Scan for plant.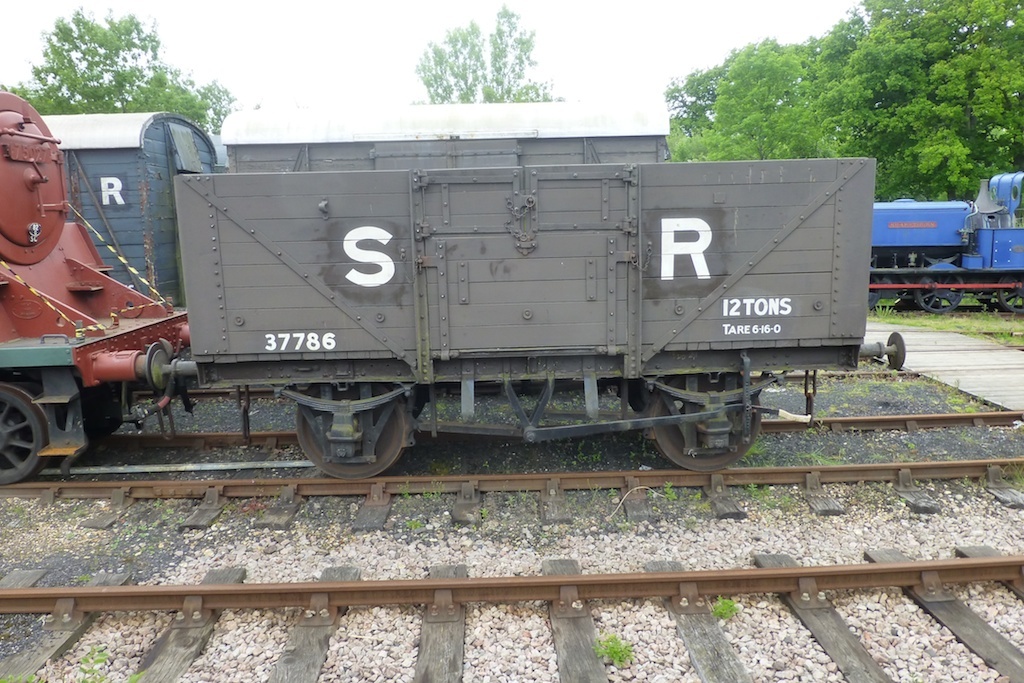
Scan result: BBox(404, 479, 415, 498).
